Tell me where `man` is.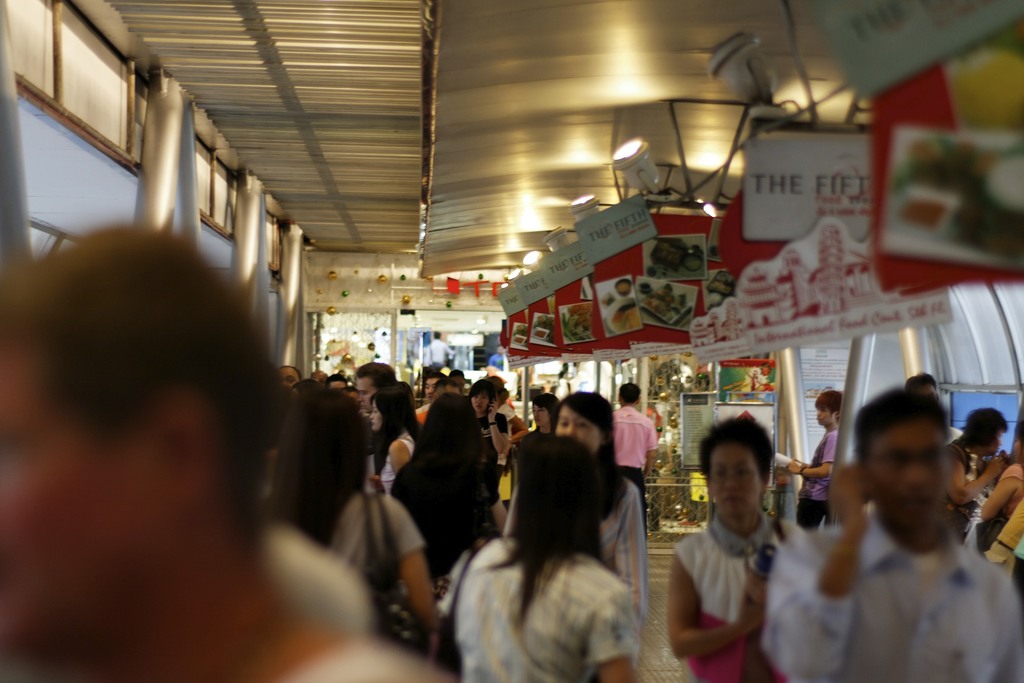
`man` is at crop(360, 361, 396, 419).
